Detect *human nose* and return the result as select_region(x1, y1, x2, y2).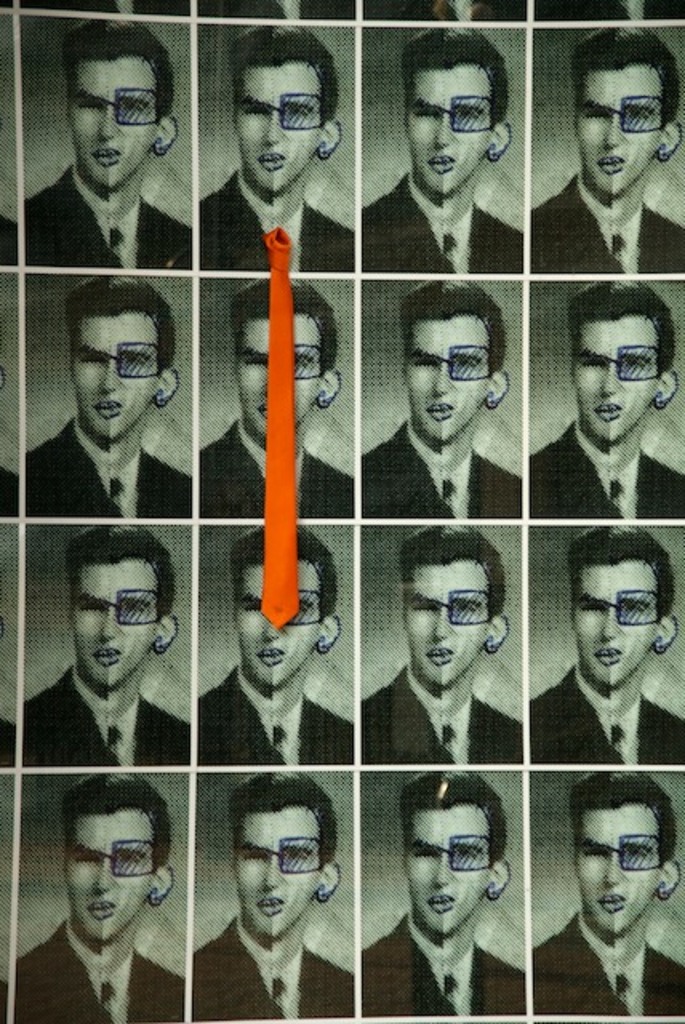
select_region(595, 362, 616, 395).
